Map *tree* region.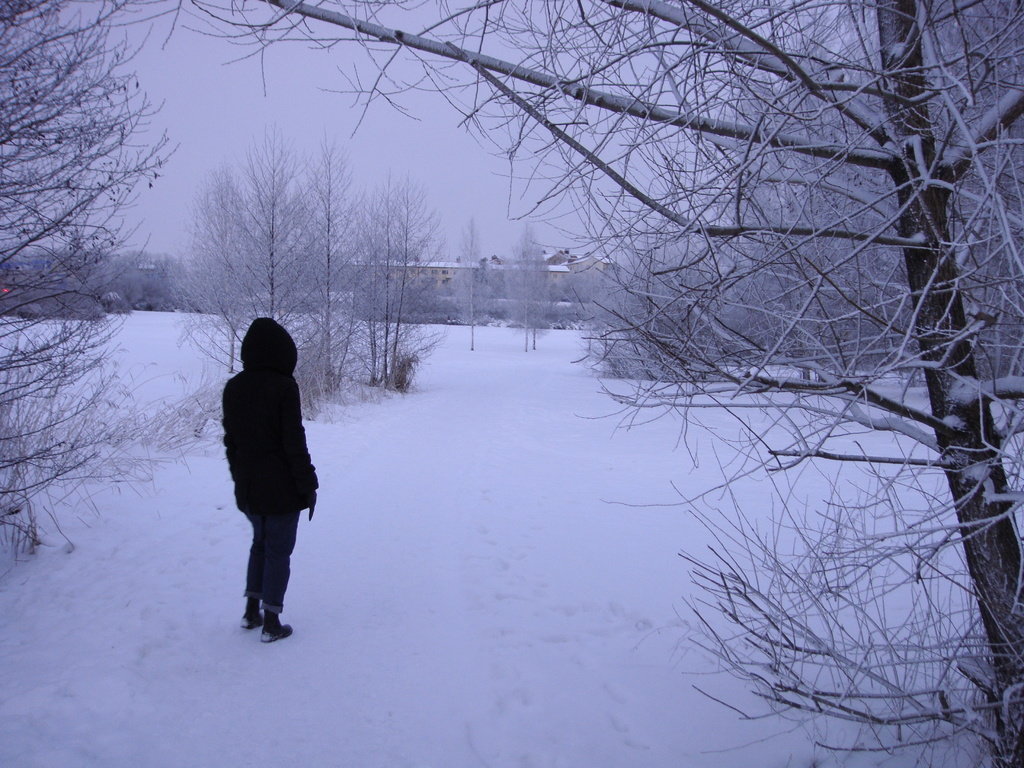
Mapped to [x1=300, y1=124, x2=376, y2=412].
